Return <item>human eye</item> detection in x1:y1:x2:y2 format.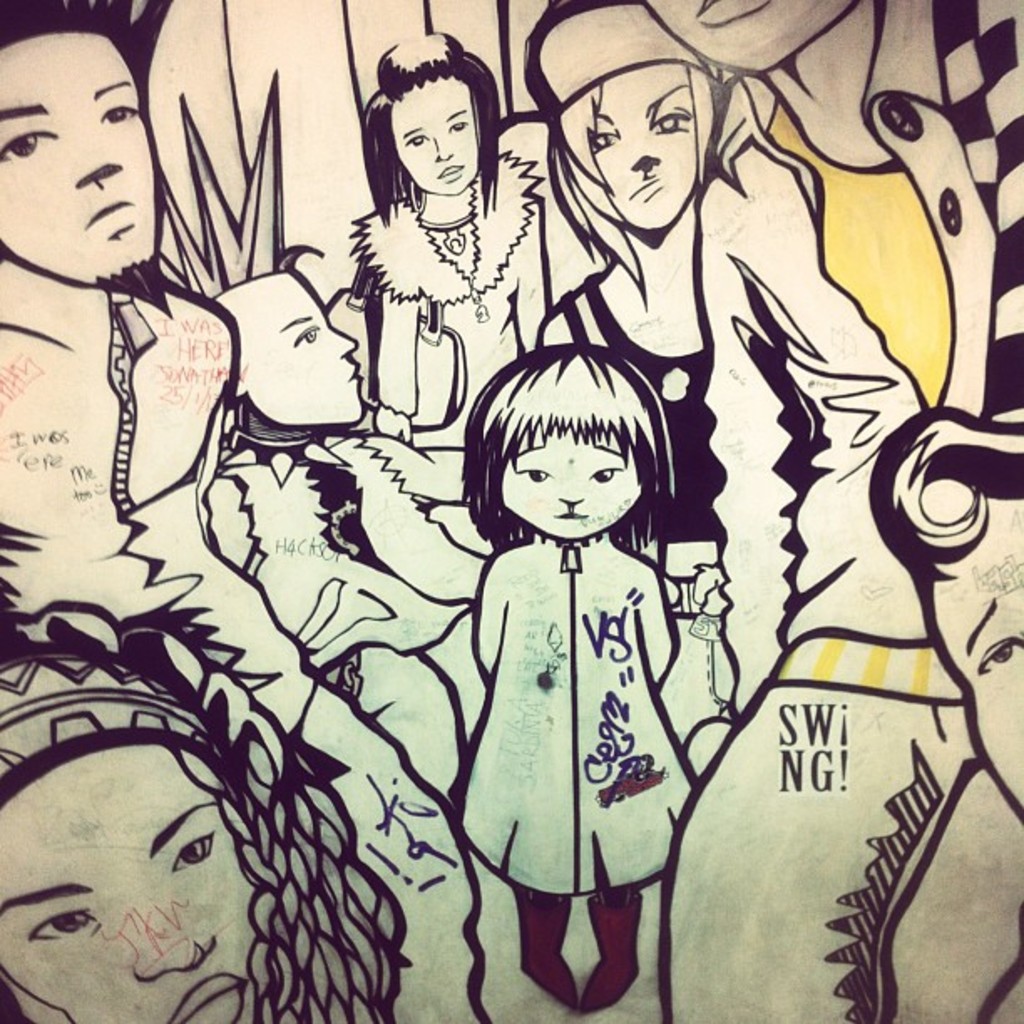
0:127:62:164.
